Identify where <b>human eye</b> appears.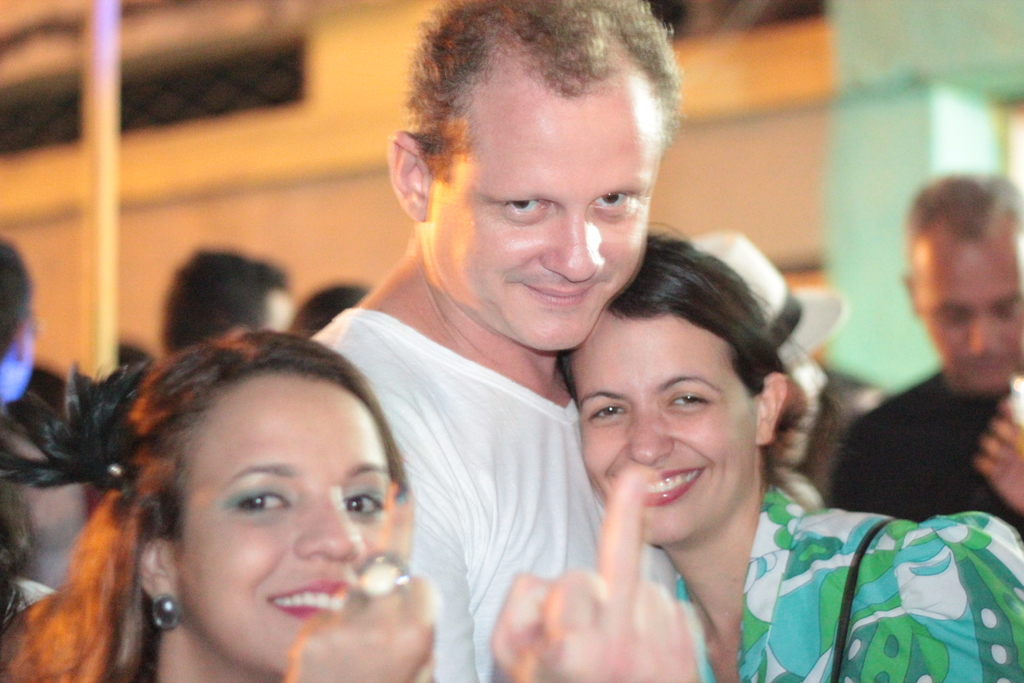
Appears at (340, 482, 387, 518).
